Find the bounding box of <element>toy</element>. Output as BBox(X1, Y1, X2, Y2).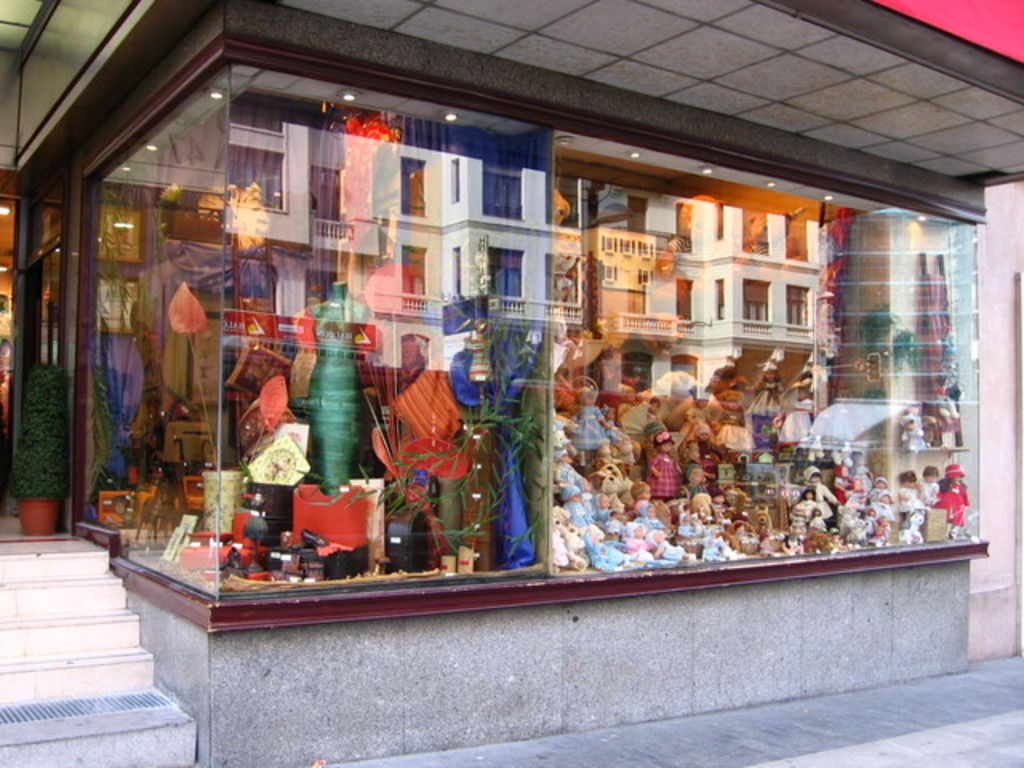
BBox(864, 496, 894, 557).
